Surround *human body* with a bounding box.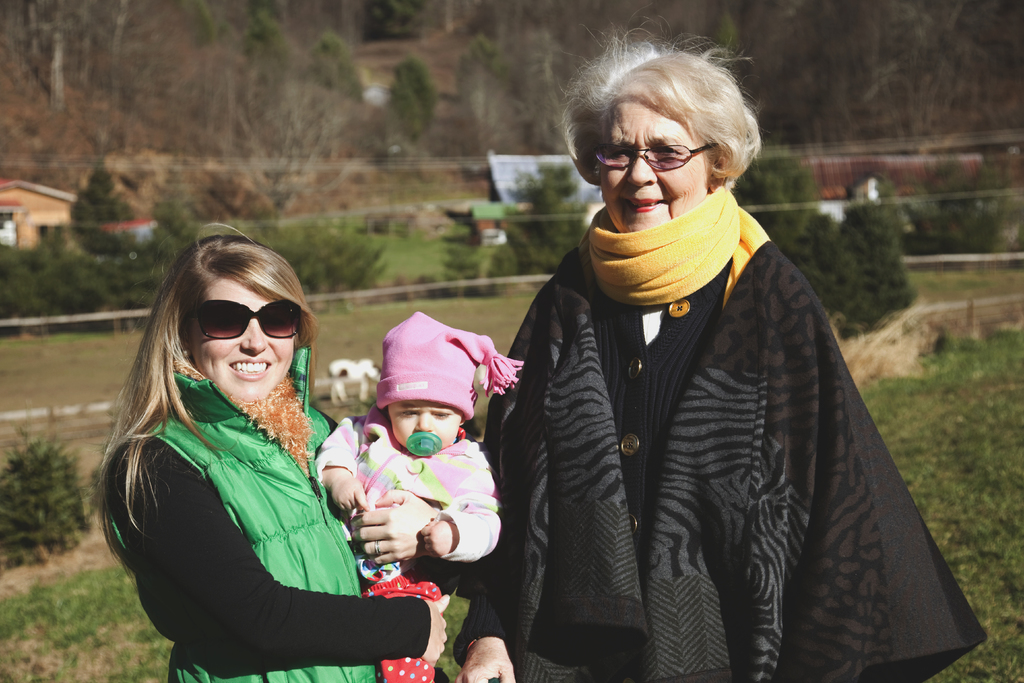
452:201:970:682.
